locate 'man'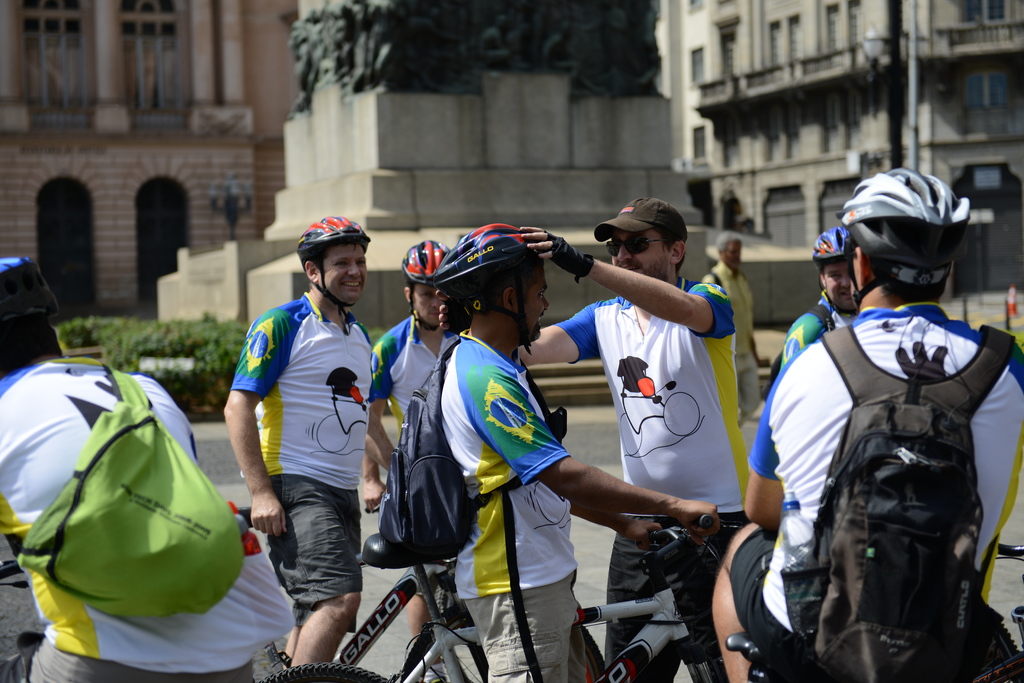
x1=702 y1=229 x2=769 y2=422
